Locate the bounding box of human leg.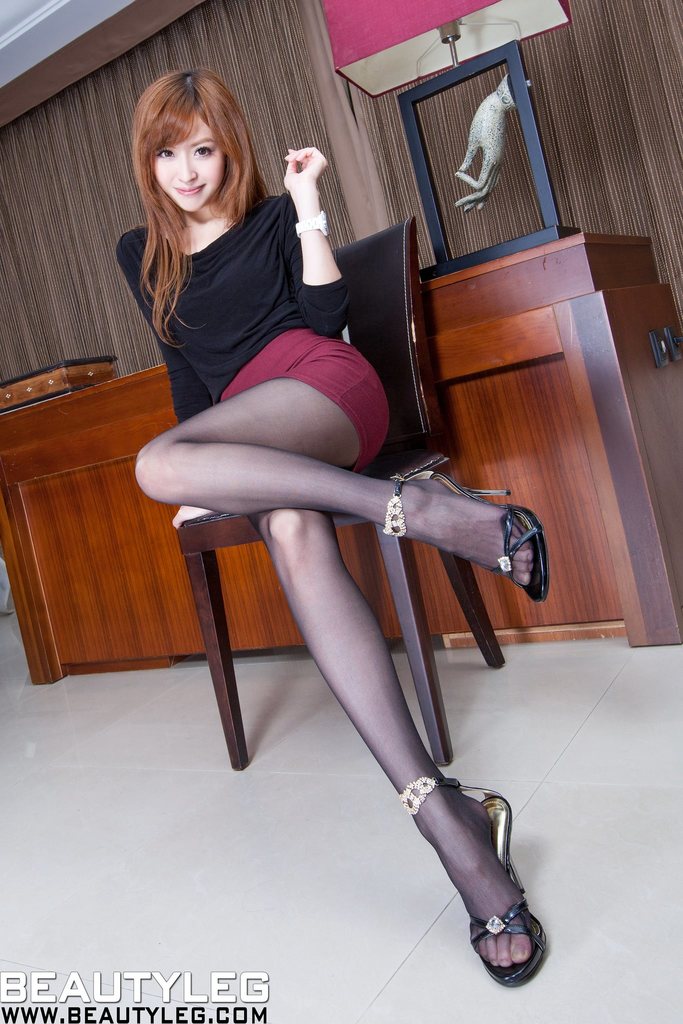
Bounding box: (256,521,541,977).
